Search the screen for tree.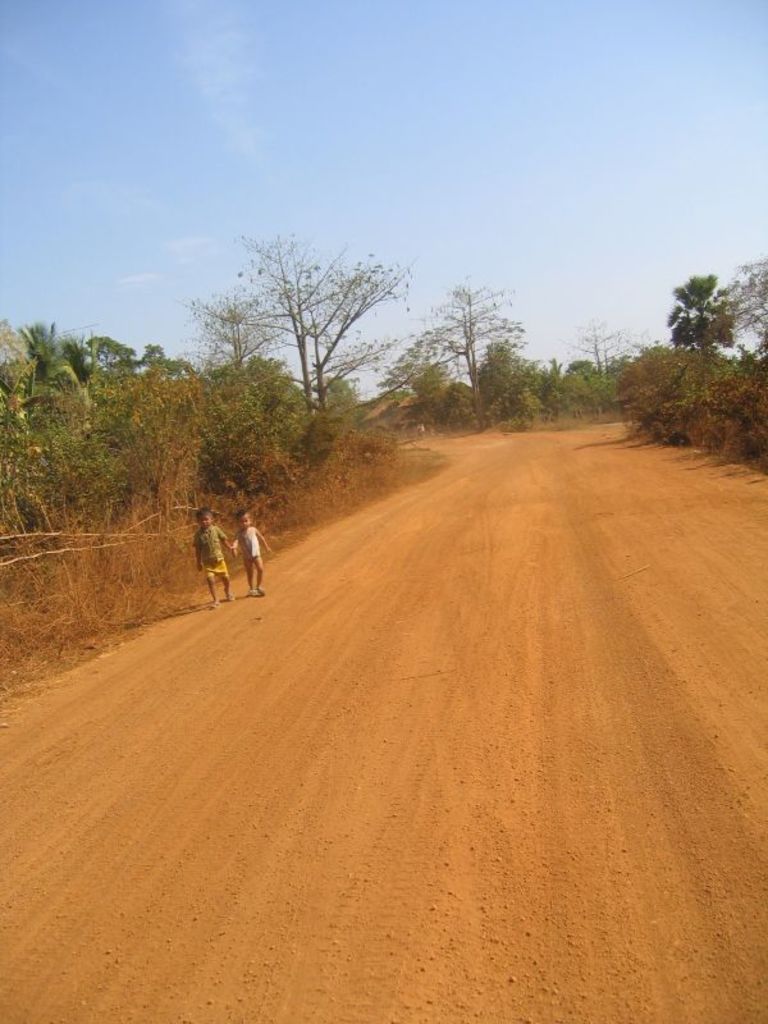
Found at locate(659, 273, 732, 364).
